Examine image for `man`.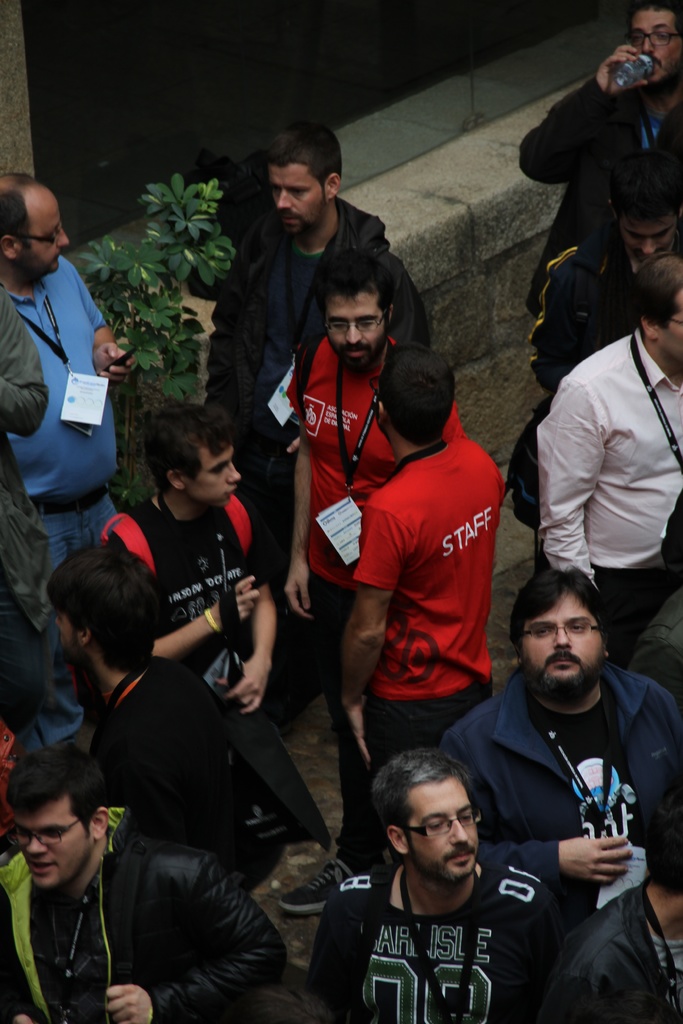
Examination result: (44,537,325,892).
